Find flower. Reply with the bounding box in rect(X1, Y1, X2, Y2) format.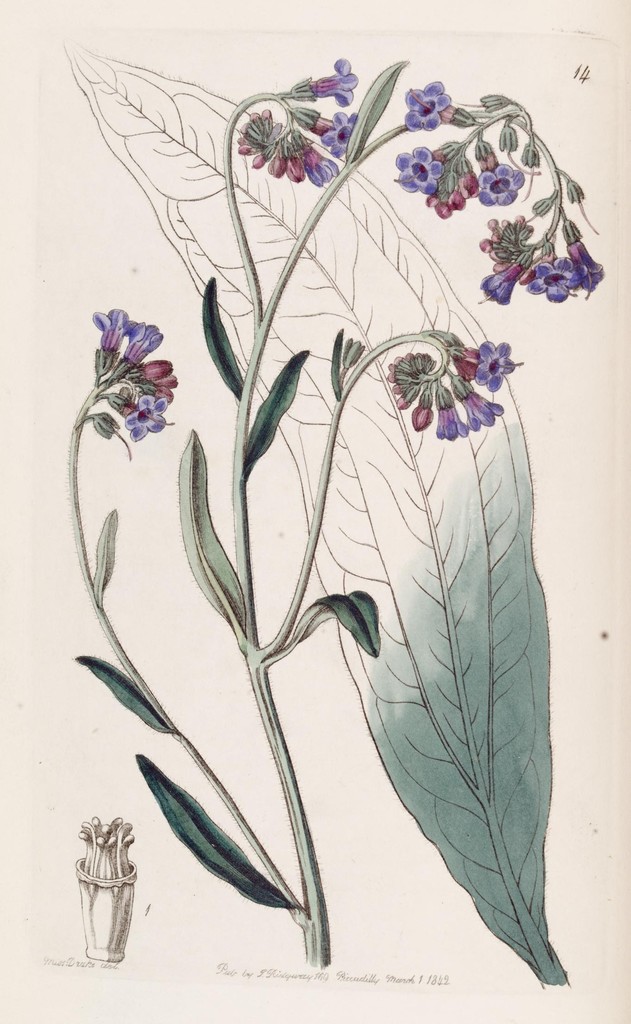
rect(421, 138, 479, 218).
